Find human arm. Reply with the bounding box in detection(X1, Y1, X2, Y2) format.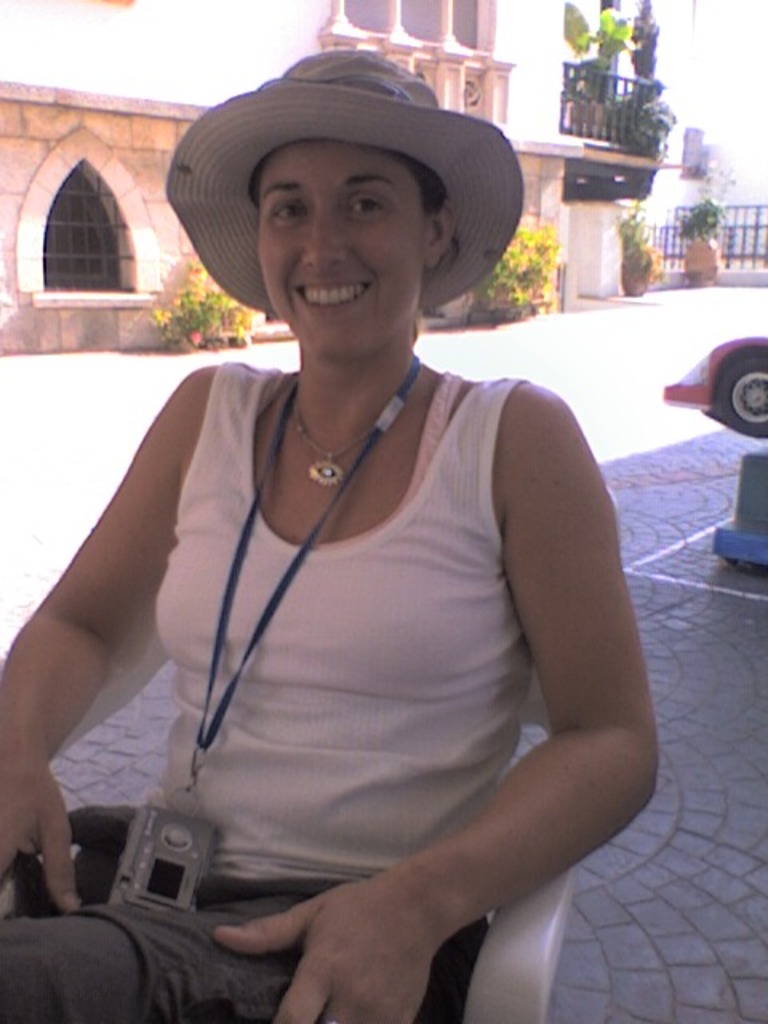
detection(0, 363, 213, 910).
